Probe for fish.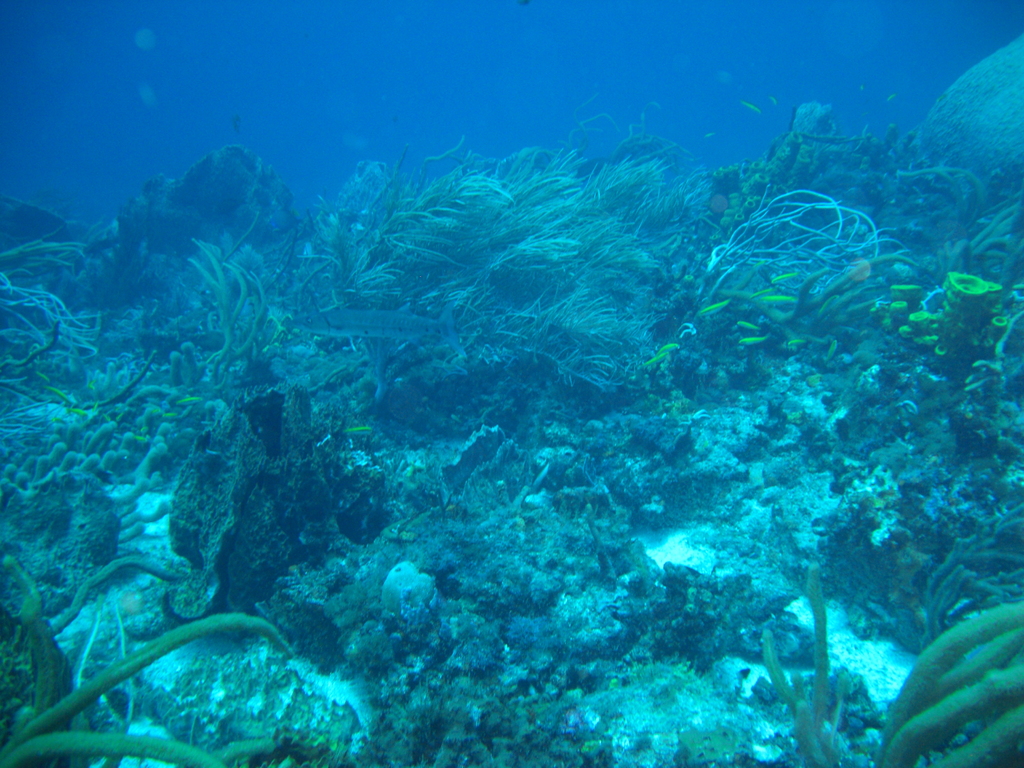
Probe result: bbox=[888, 93, 898, 102].
